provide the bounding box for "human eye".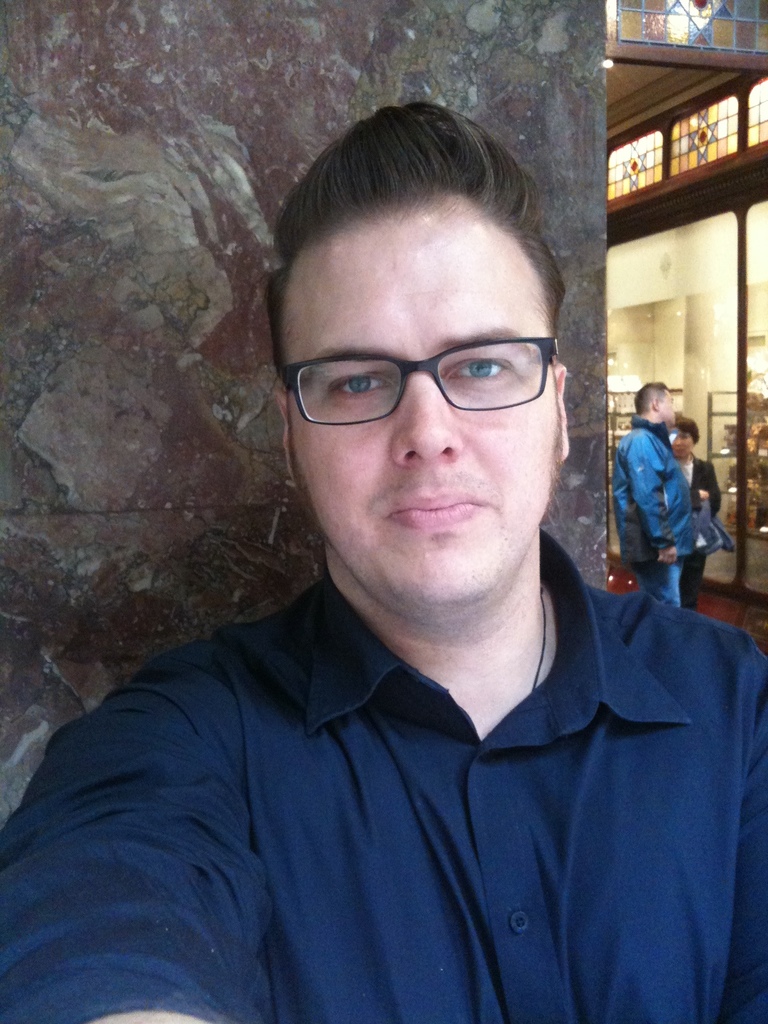
(left=326, top=371, right=401, bottom=399).
